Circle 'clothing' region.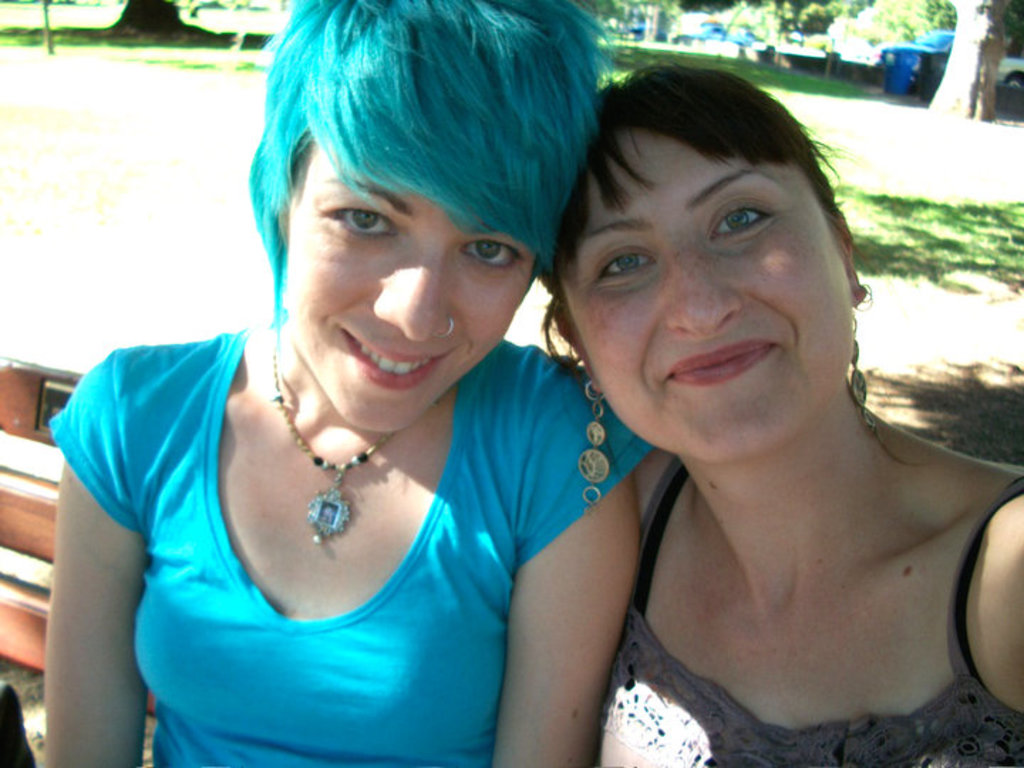
Region: detection(34, 333, 667, 767).
